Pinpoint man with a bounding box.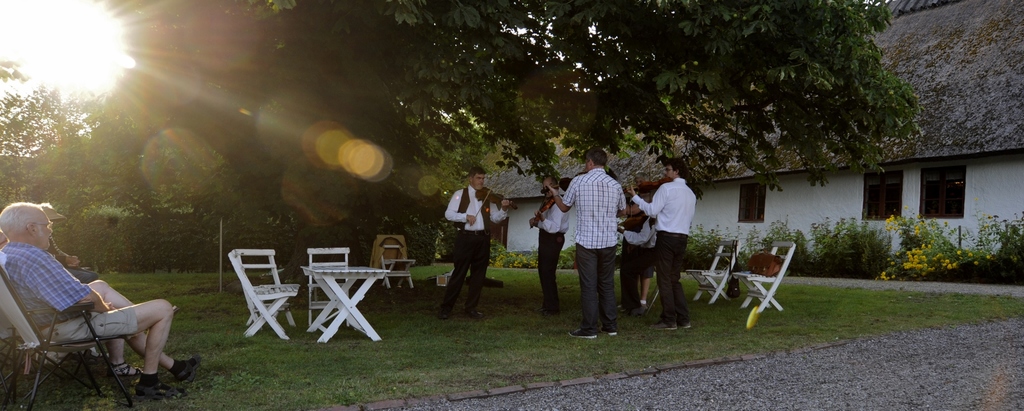
x1=543, y1=147, x2=630, y2=336.
